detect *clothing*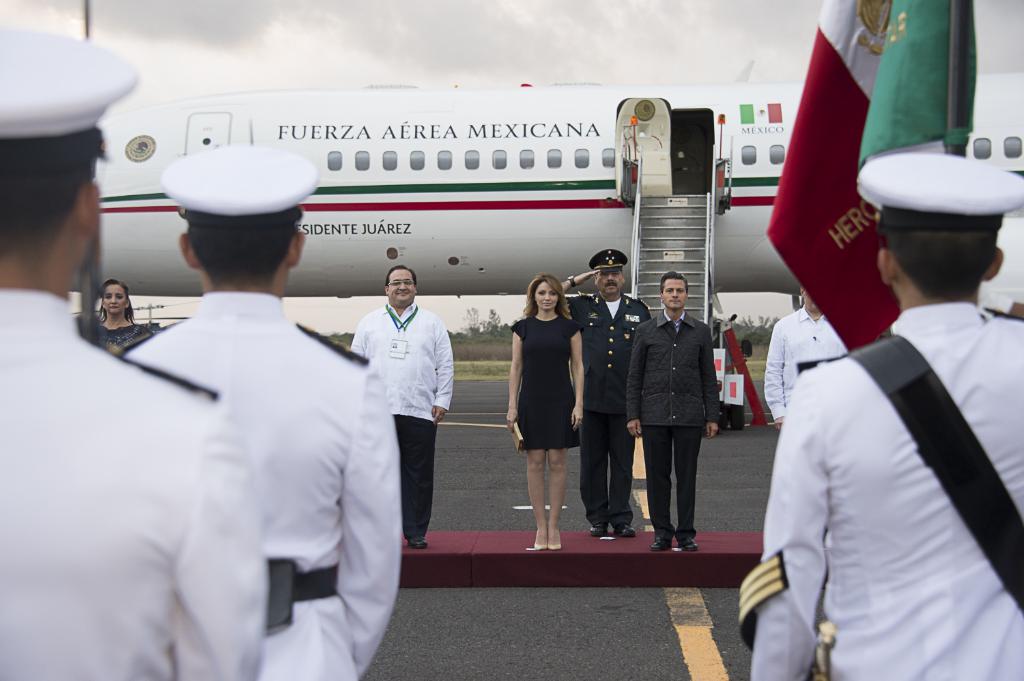
Rect(762, 315, 849, 412)
